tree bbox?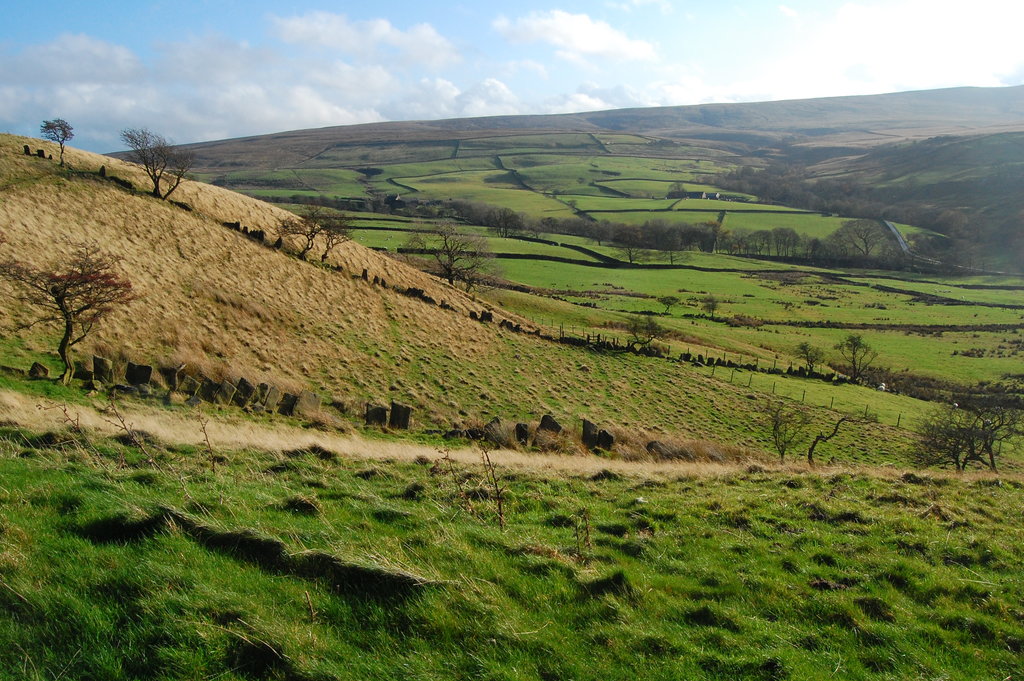
[x1=626, y1=319, x2=666, y2=361]
